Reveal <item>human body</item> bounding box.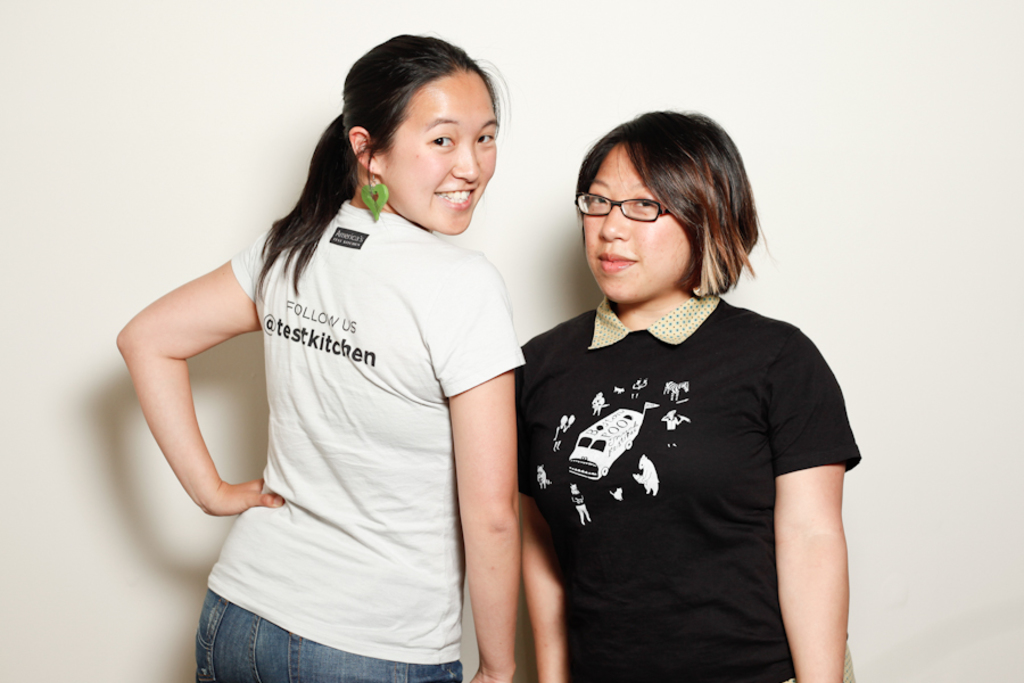
Revealed: (520, 114, 864, 682).
